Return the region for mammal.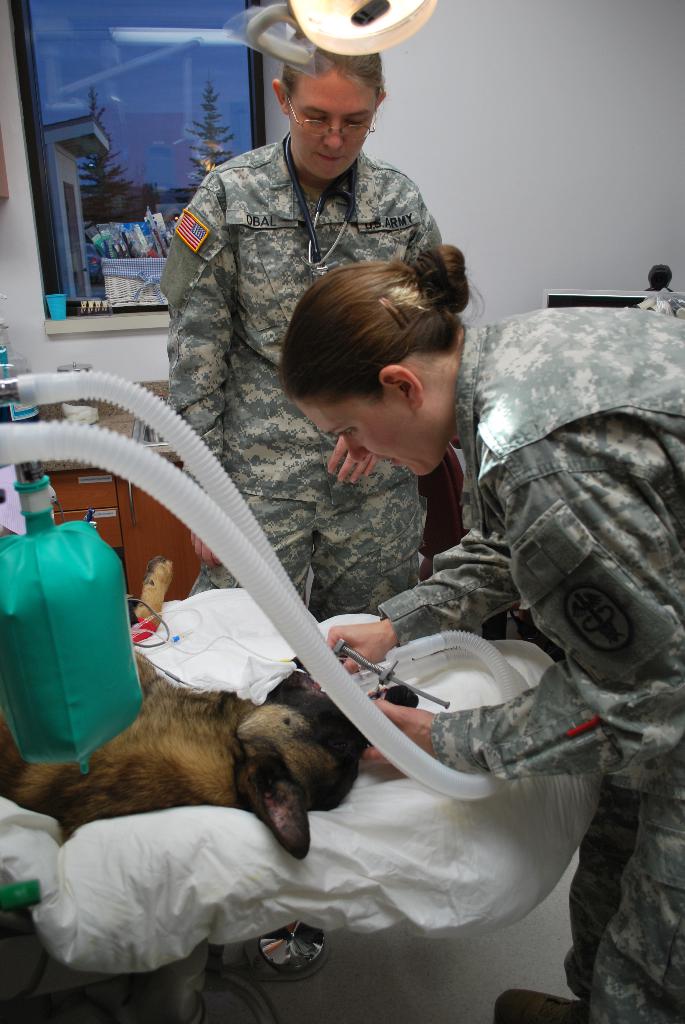
l=274, t=244, r=684, b=1023.
